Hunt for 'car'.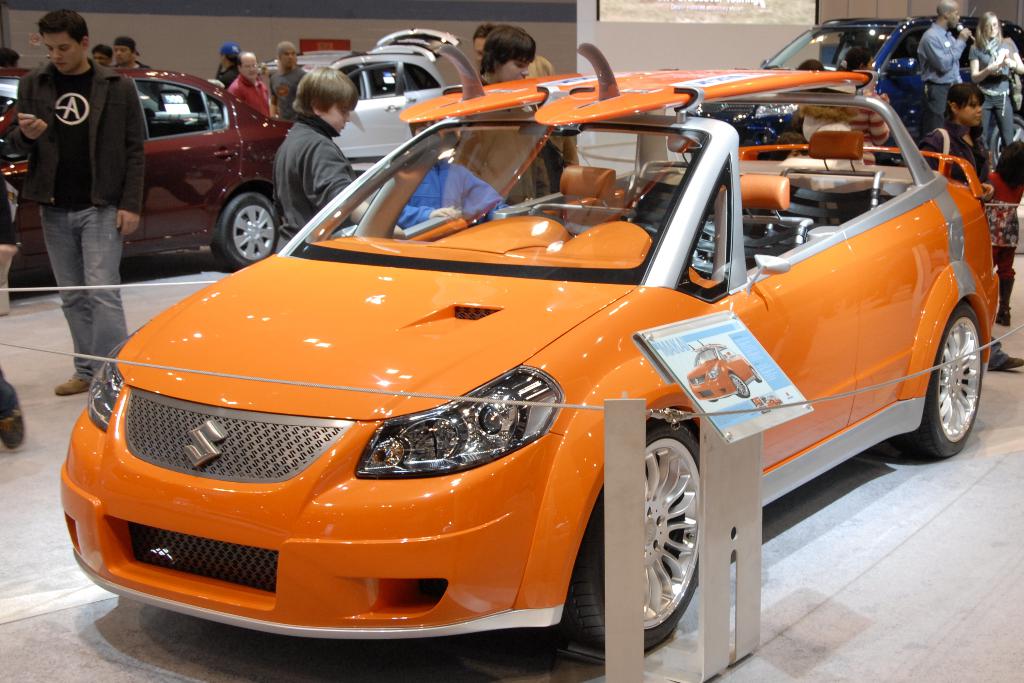
Hunted down at pyautogui.locateOnScreen(61, 44, 1005, 657).
